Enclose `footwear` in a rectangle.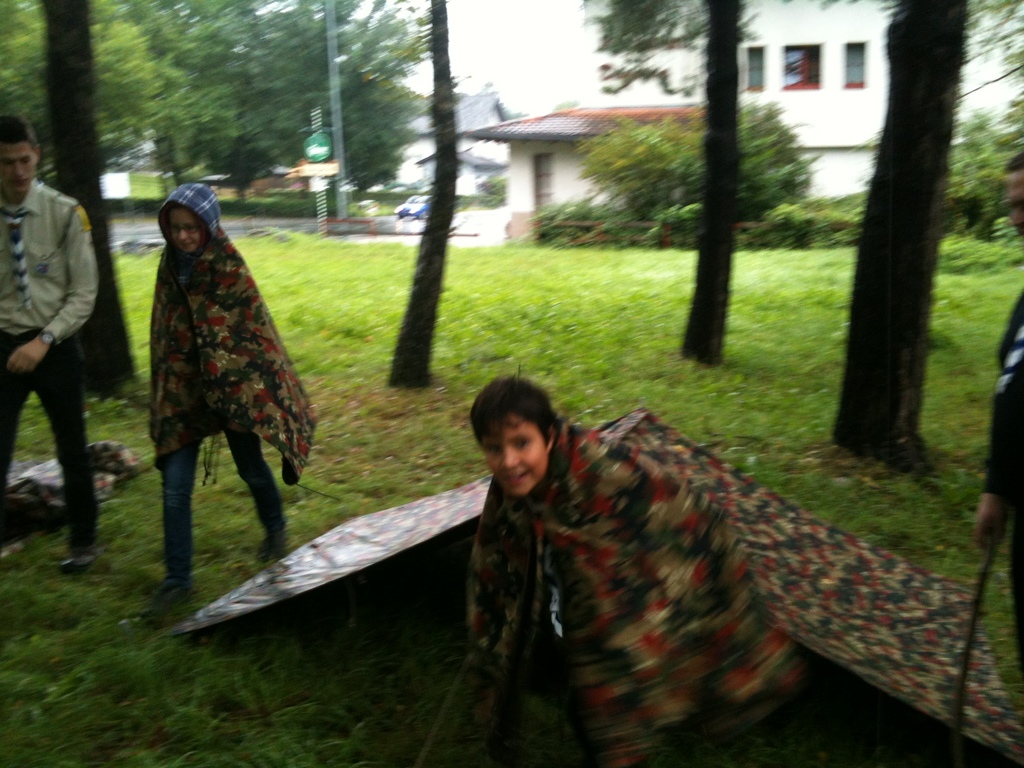
left=156, top=572, right=187, bottom=607.
